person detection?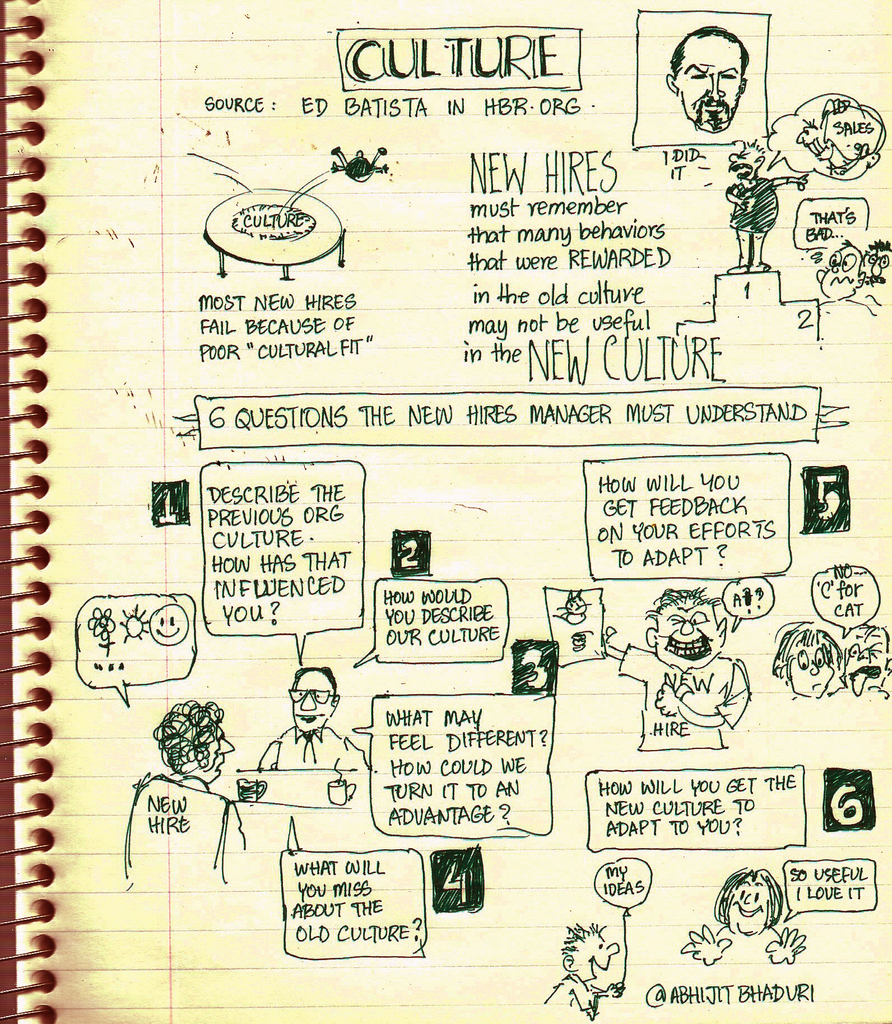
[675,867,813,963]
